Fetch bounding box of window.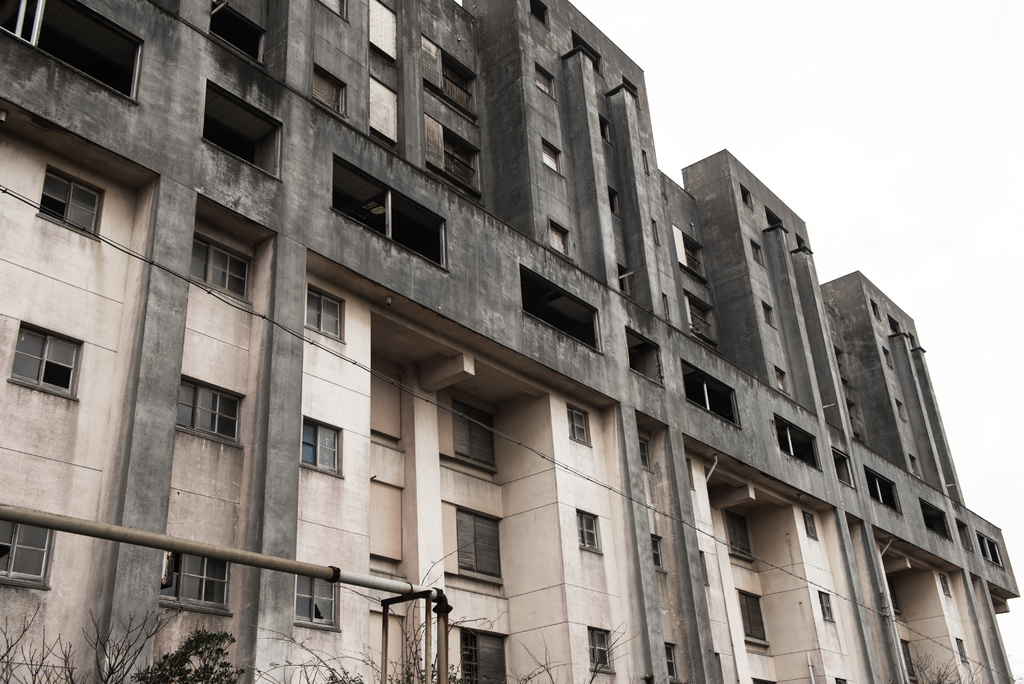
Bbox: <box>867,463,899,510</box>.
